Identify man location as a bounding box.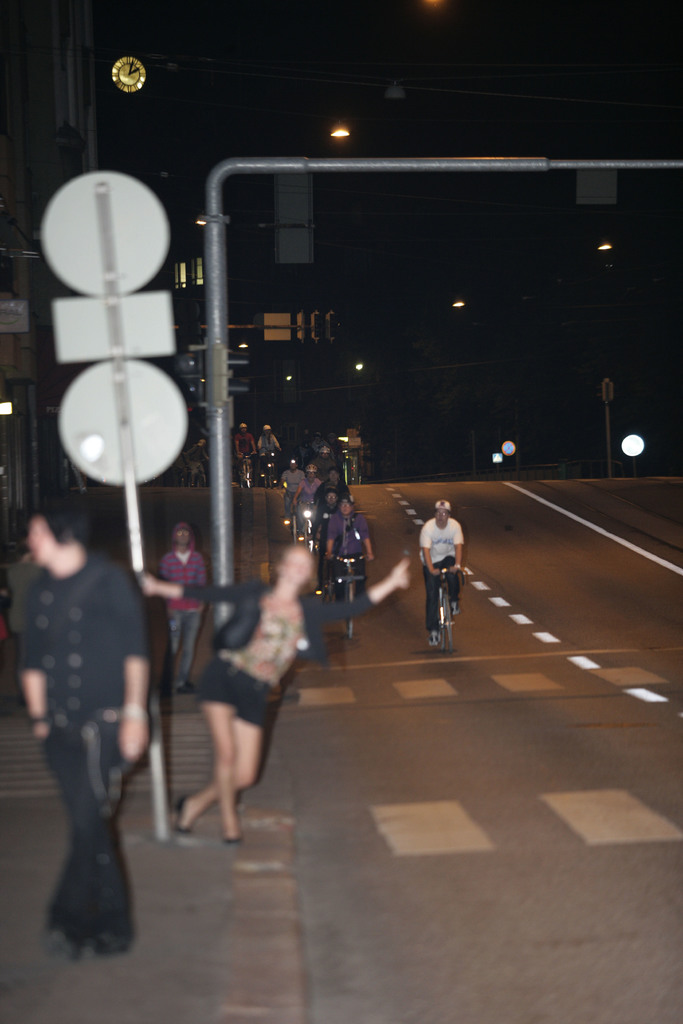
313,468,349,522.
